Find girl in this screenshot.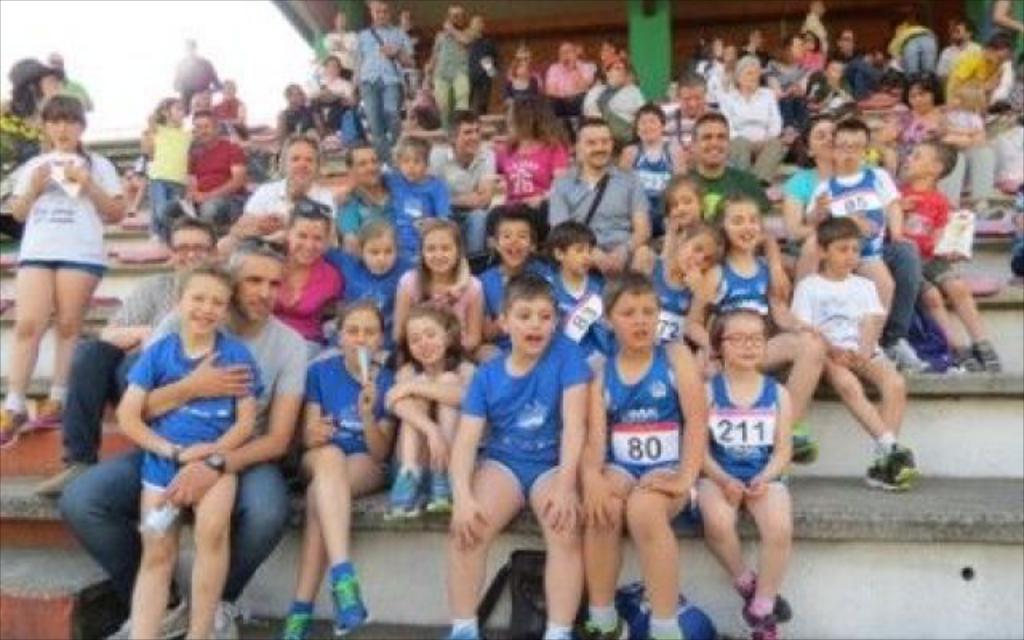
The bounding box for girl is <bbox>693, 307, 797, 638</bbox>.
